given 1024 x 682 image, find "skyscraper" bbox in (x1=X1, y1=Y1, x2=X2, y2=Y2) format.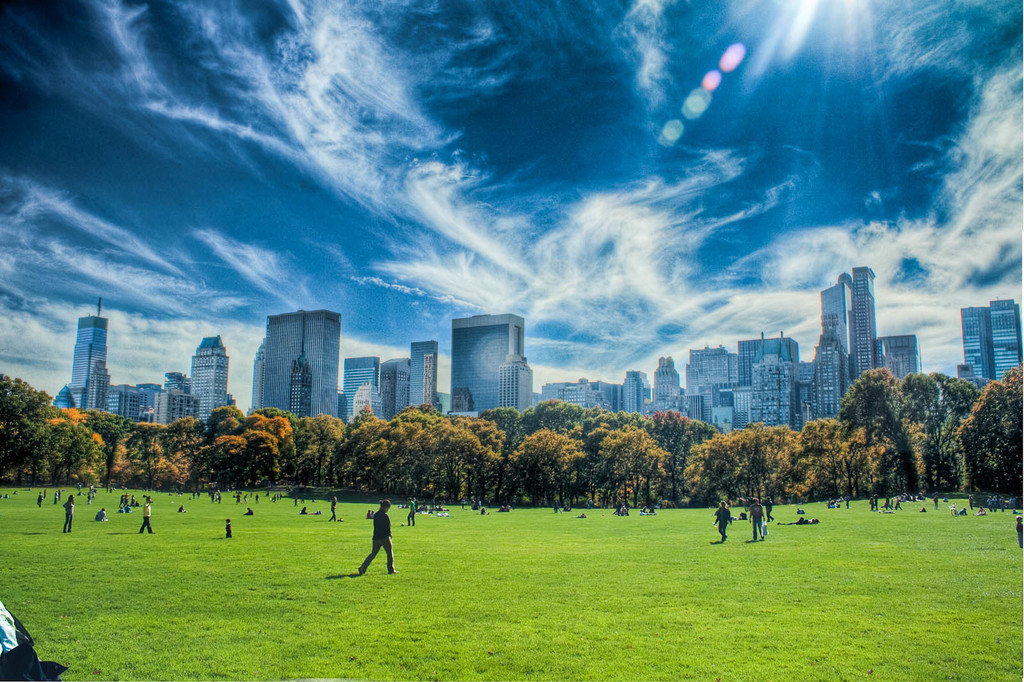
(x1=158, y1=391, x2=205, y2=433).
